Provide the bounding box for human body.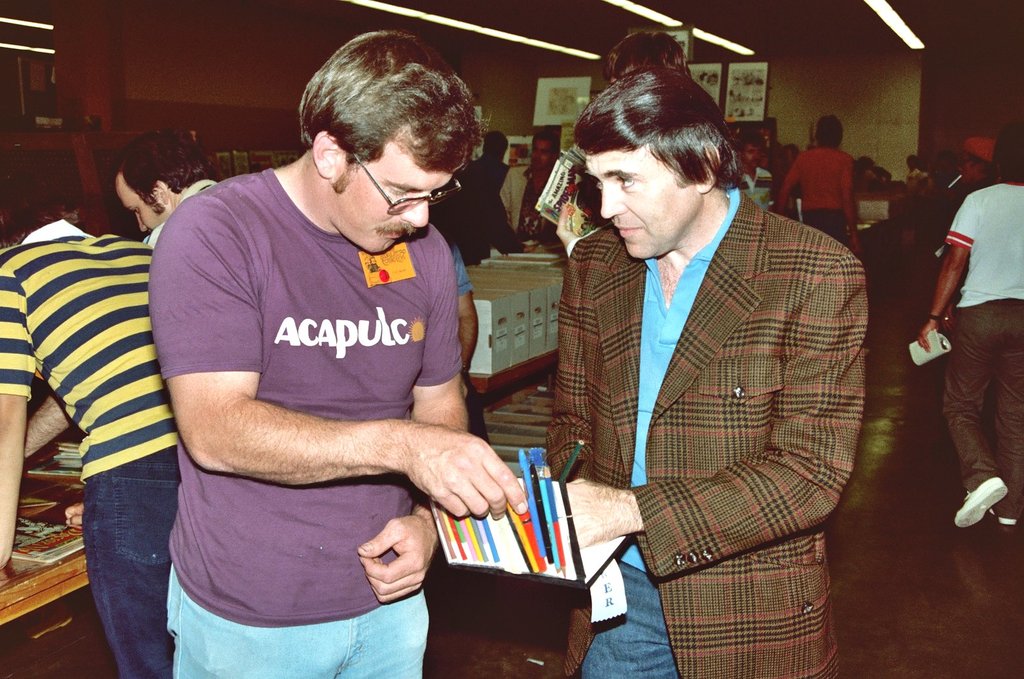
[x1=0, y1=172, x2=181, y2=677].
